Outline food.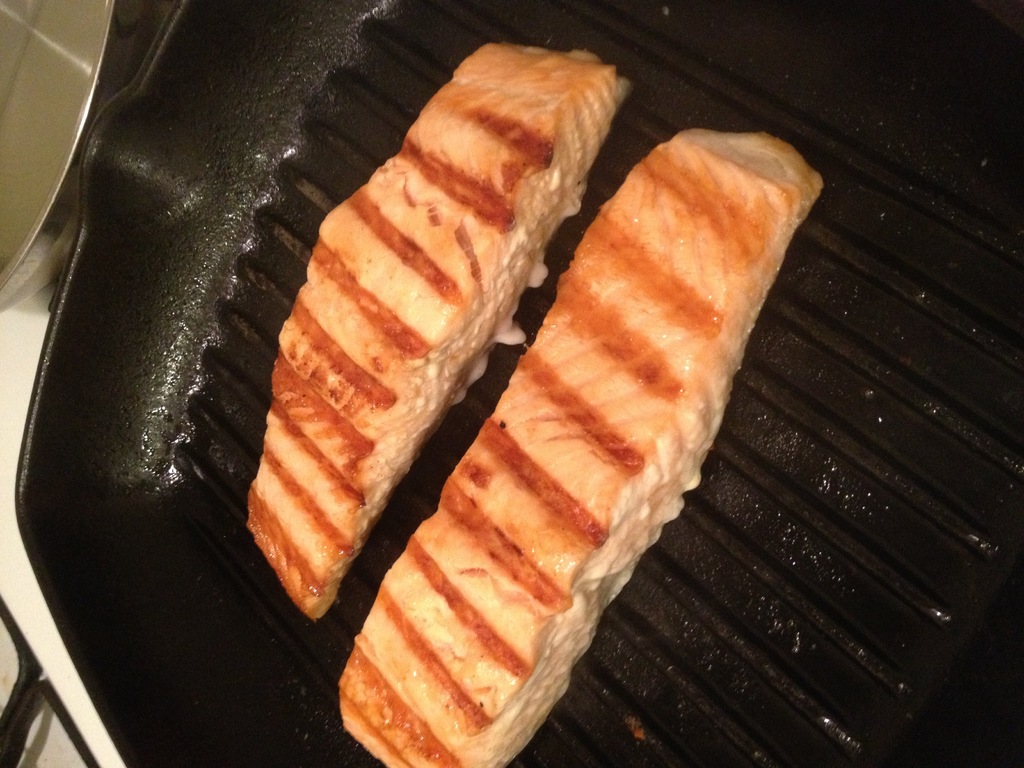
Outline: {"x1": 334, "y1": 135, "x2": 824, "y2": 767}.
